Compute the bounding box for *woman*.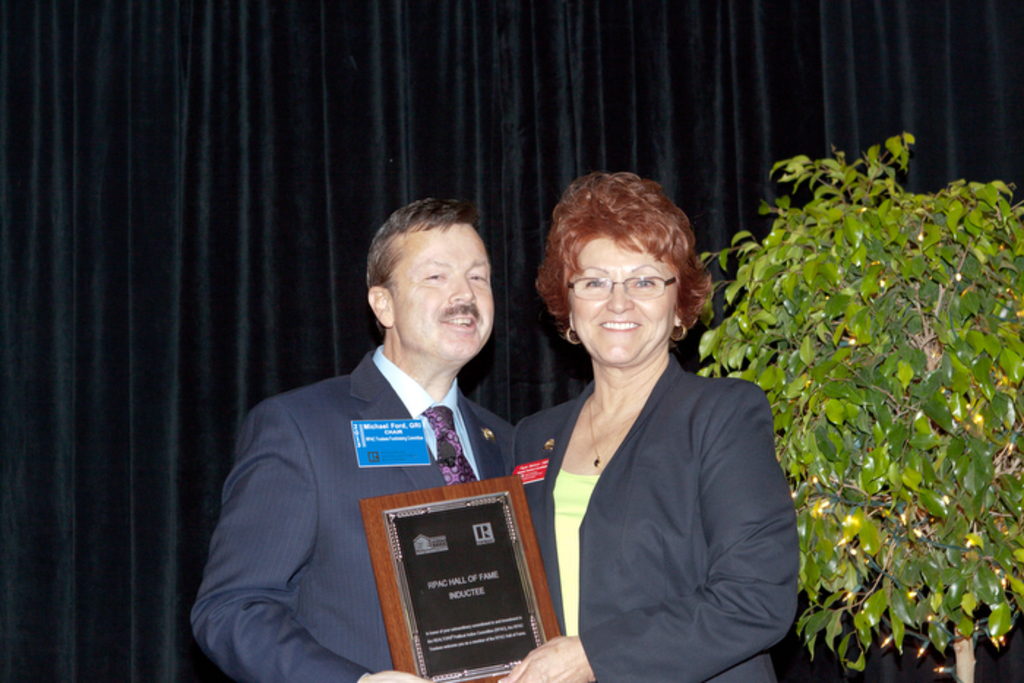
(513,181,797,680).
